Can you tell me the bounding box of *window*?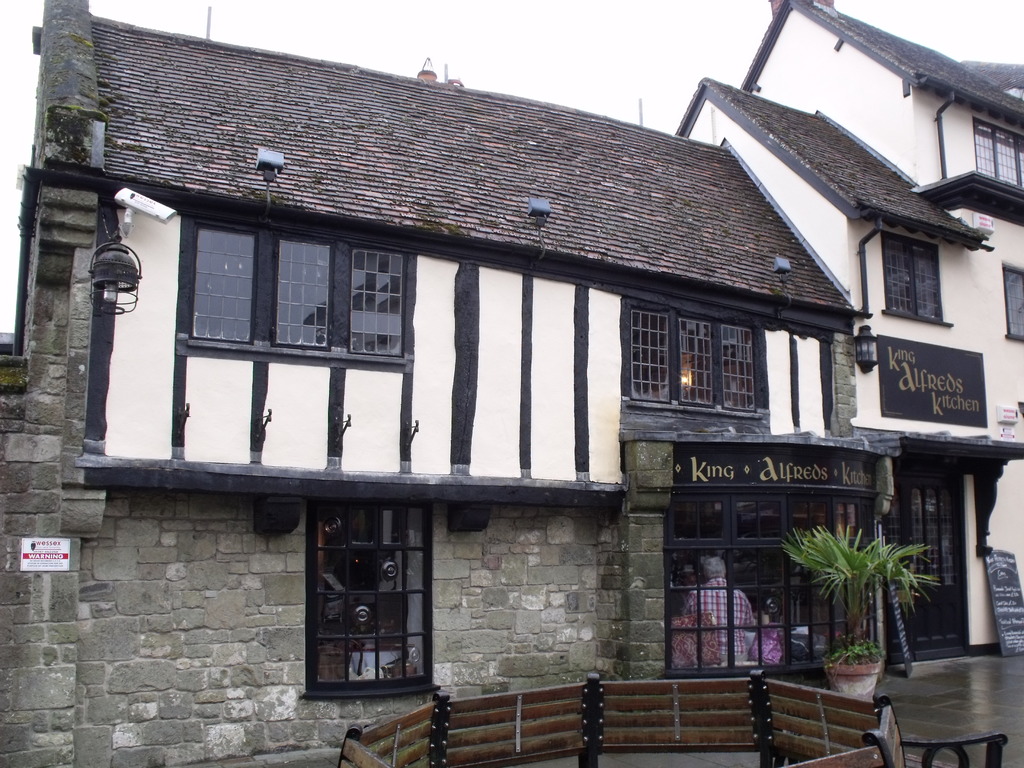
detection(880, 240, 944, 324).
